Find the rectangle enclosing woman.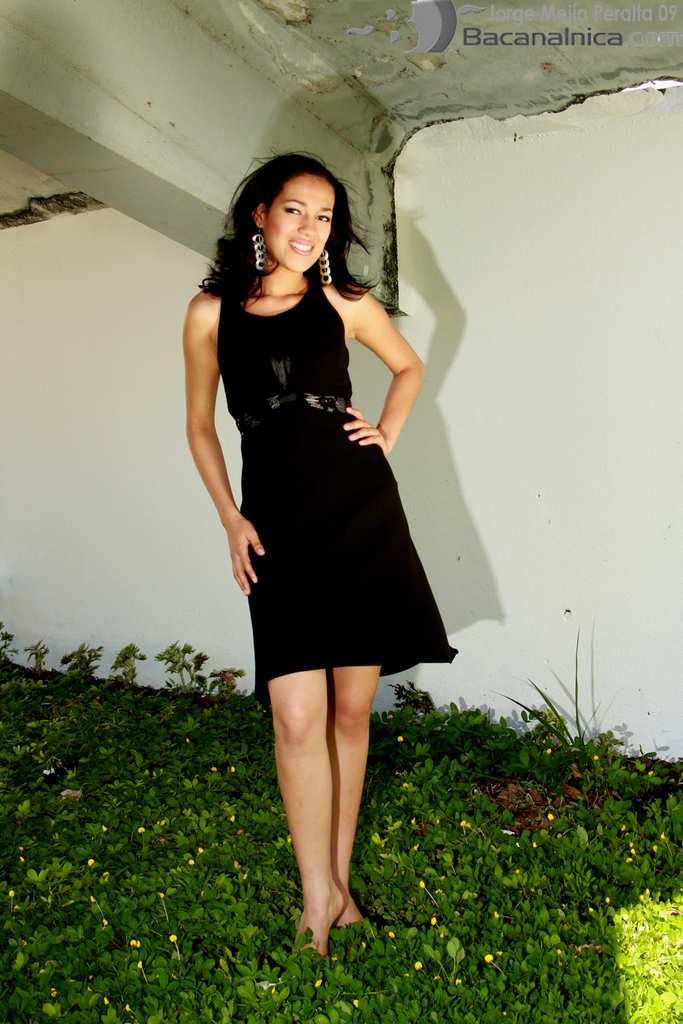
(x1=179, y1=145, x2=458, y2=963).
